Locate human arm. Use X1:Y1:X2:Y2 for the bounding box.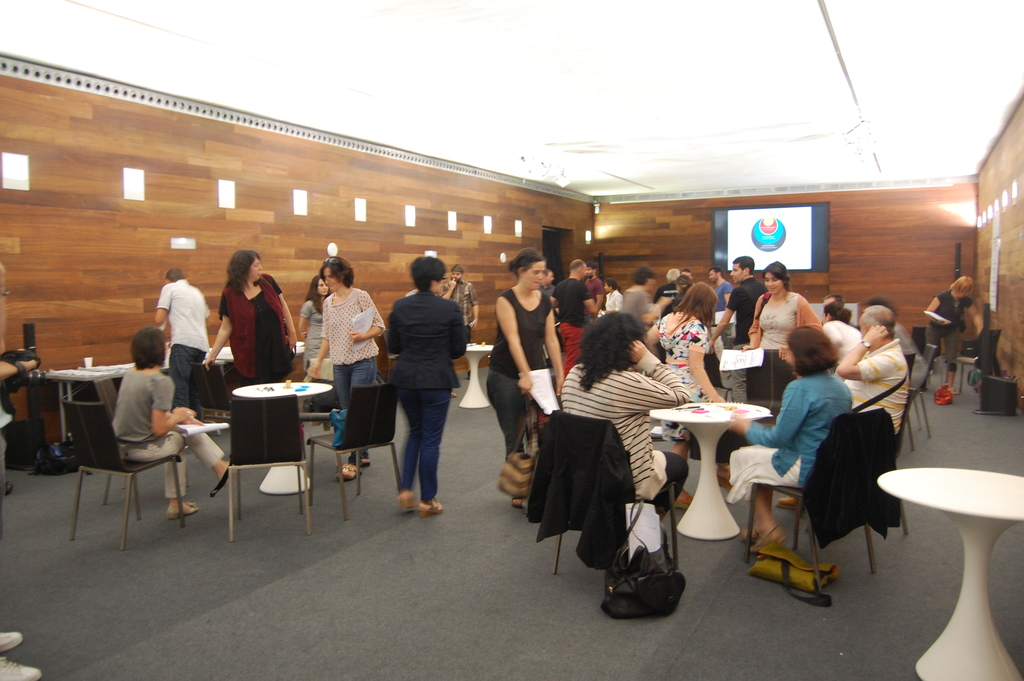
641:323:660:358.
